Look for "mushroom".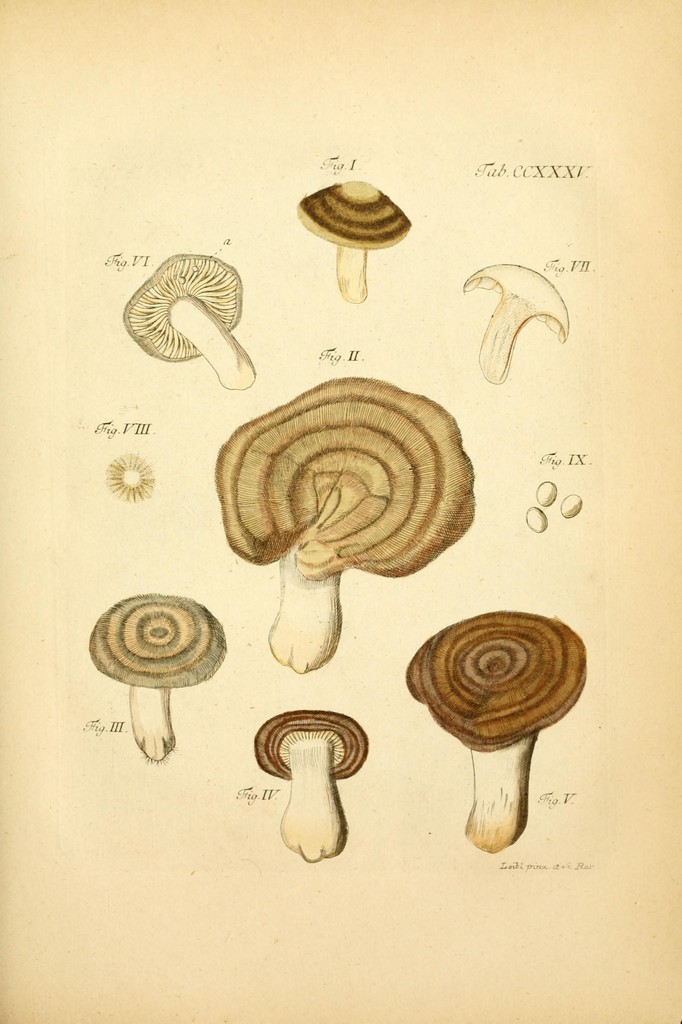
Found: x1=253, y1=711, x2=370, y2=863.
